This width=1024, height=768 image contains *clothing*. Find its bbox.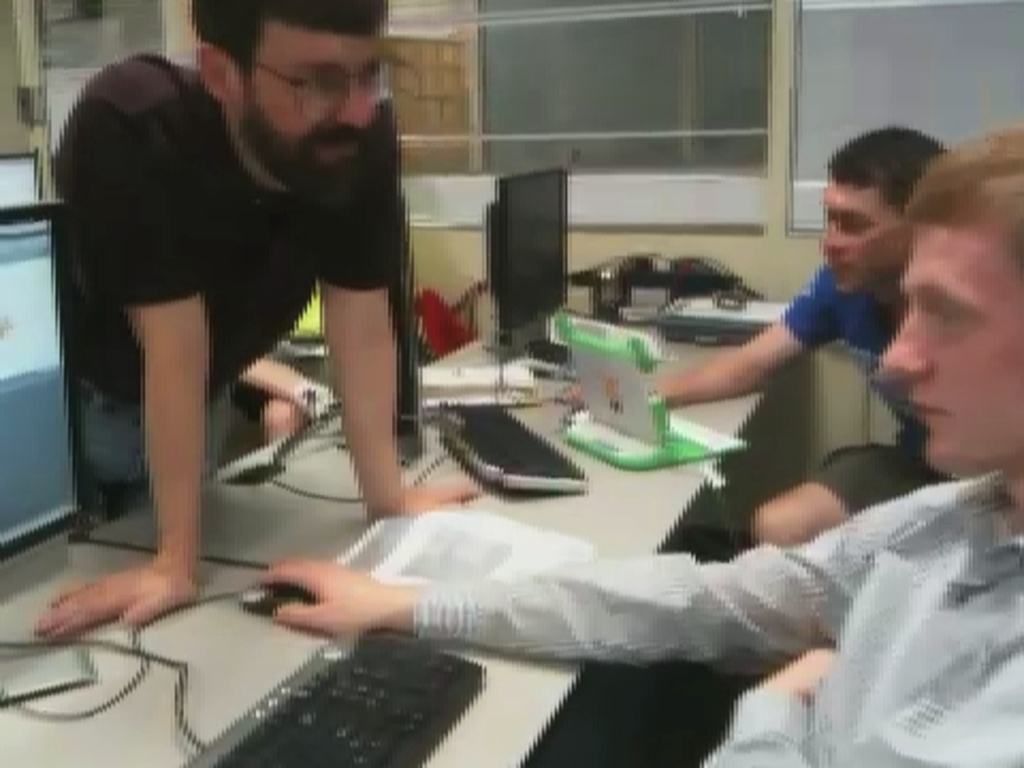
Rect(412, 461, 1022, 766).
